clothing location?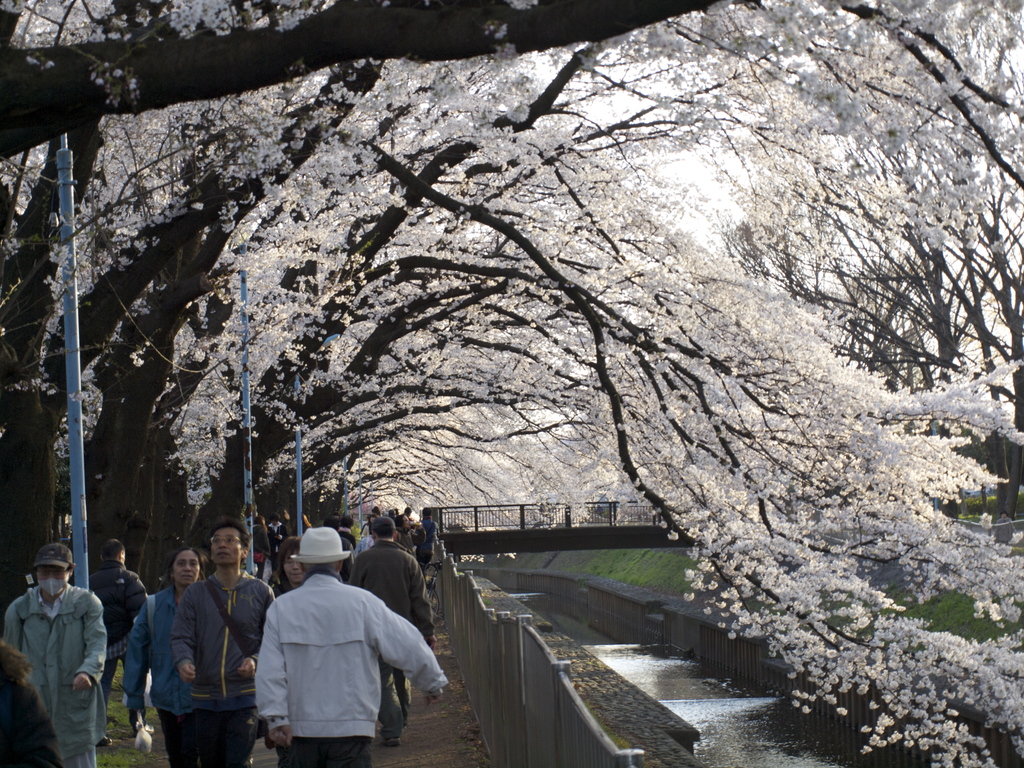
region(413, 513, 440, 556)
